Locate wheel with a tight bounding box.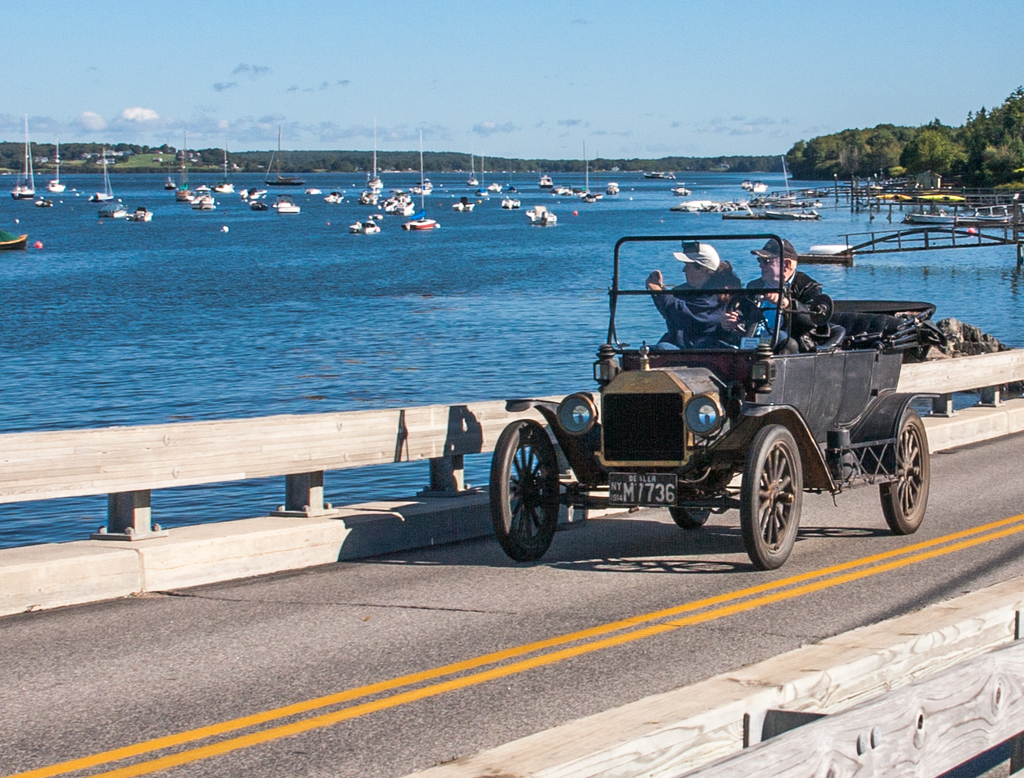
<bbox>668, 506, 710, 531</bbox>.
